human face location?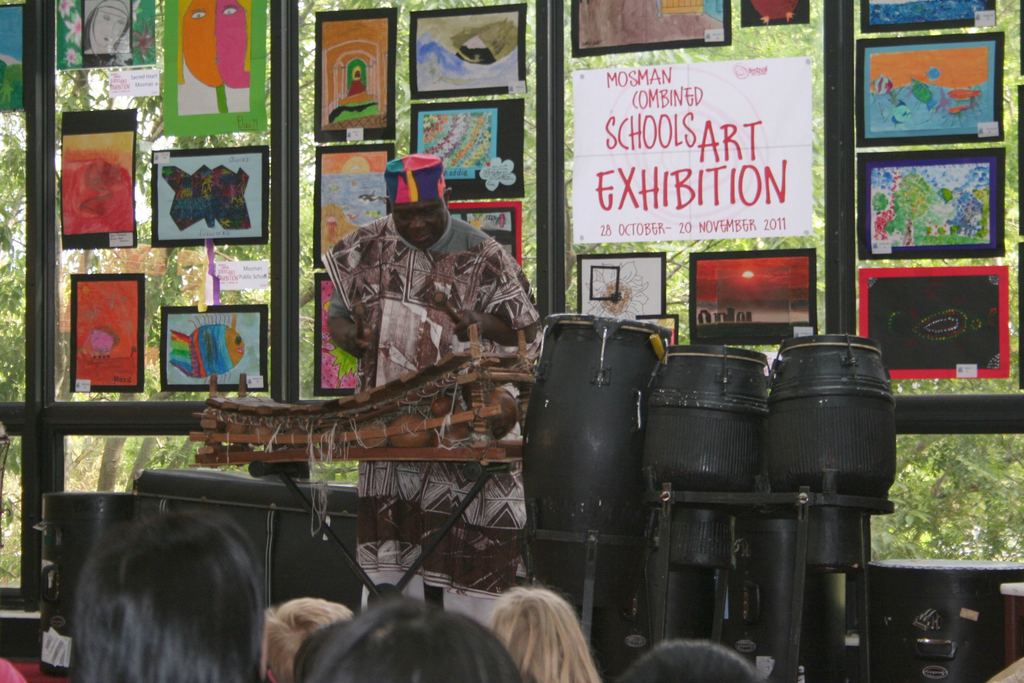
[x1=390, y1=200, x2=445, y2=247]
